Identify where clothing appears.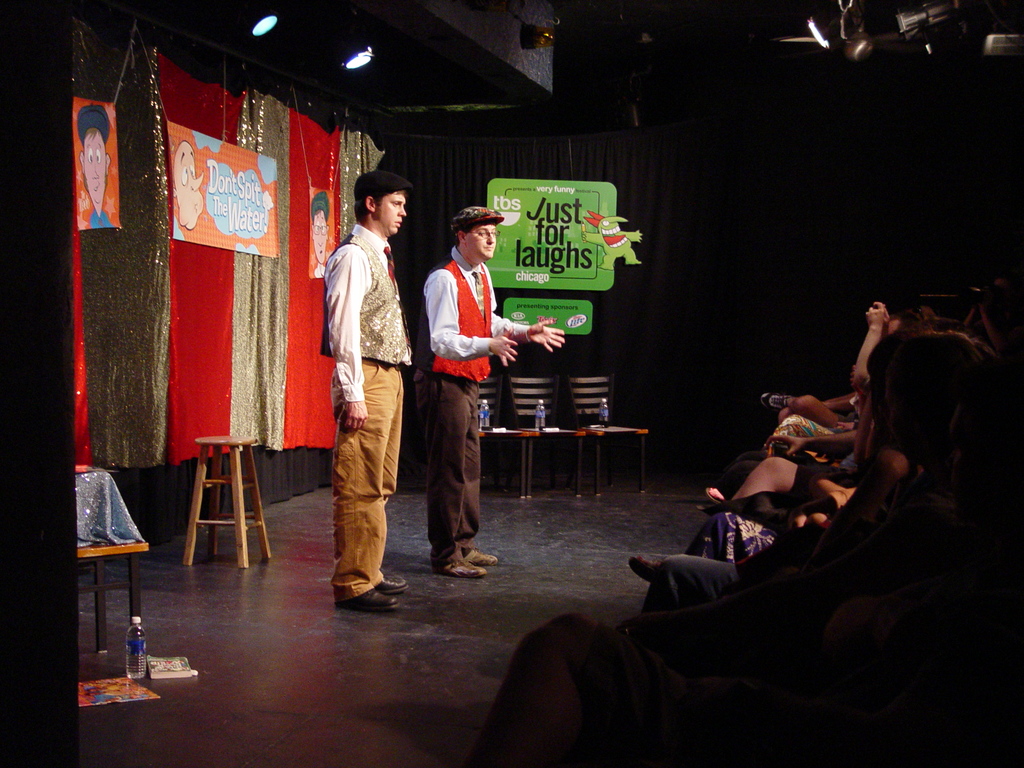
Appears at [641,553,742,614].
